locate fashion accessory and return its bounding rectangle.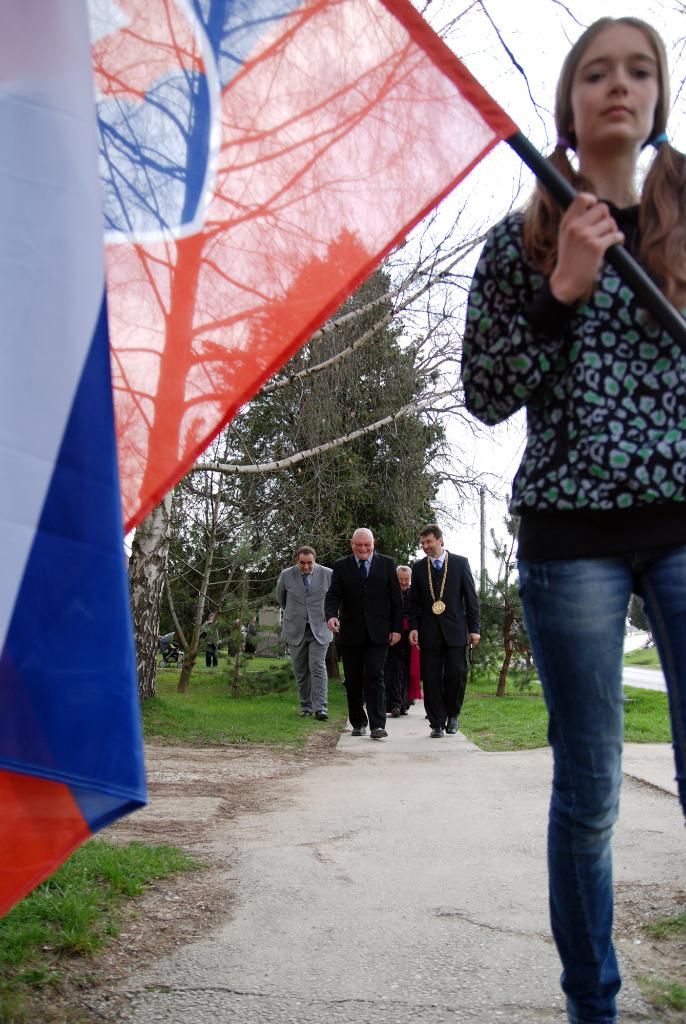
box(425, 555, 448, 618).
